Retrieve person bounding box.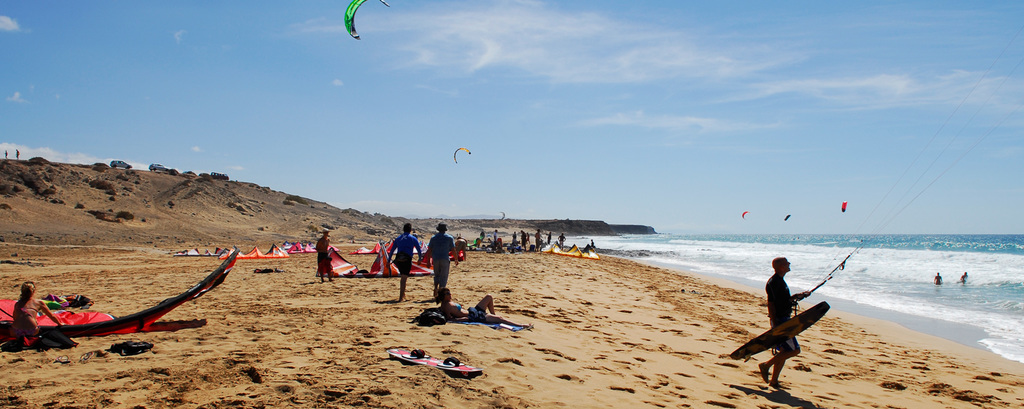
Bounding box: 385,224,420,301.
